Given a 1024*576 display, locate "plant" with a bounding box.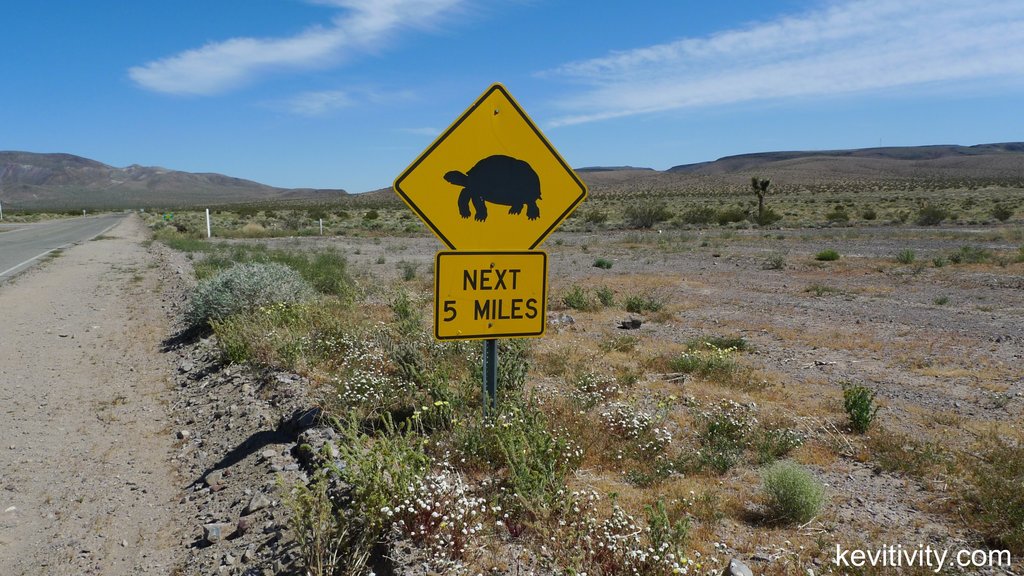
Located: [814,247,845,267].
